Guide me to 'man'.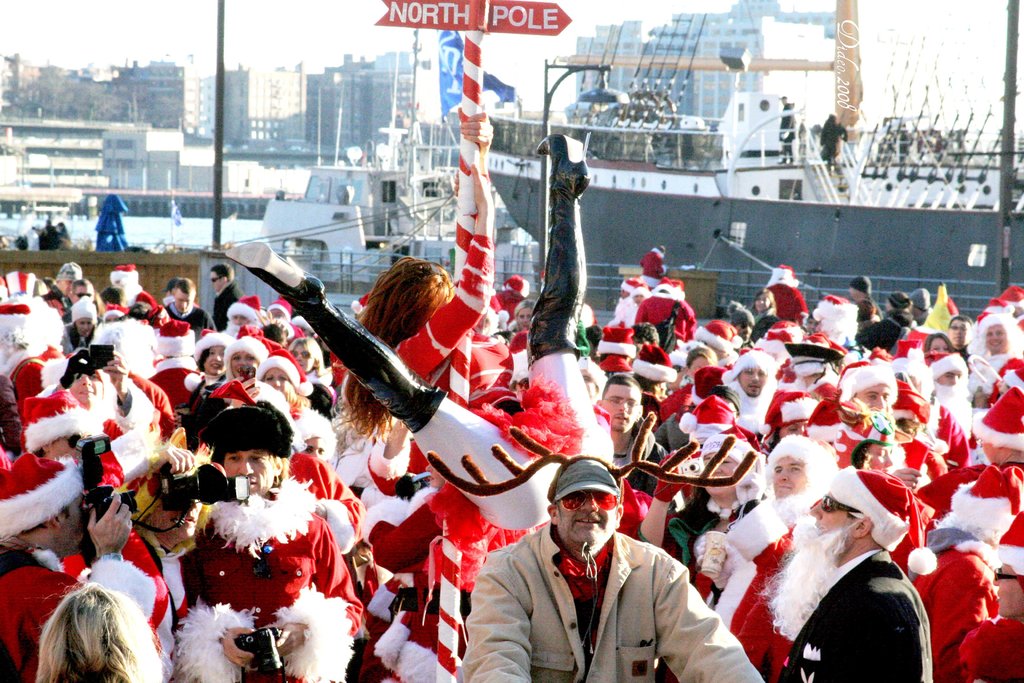
Guidance: 718/348/783/441.
